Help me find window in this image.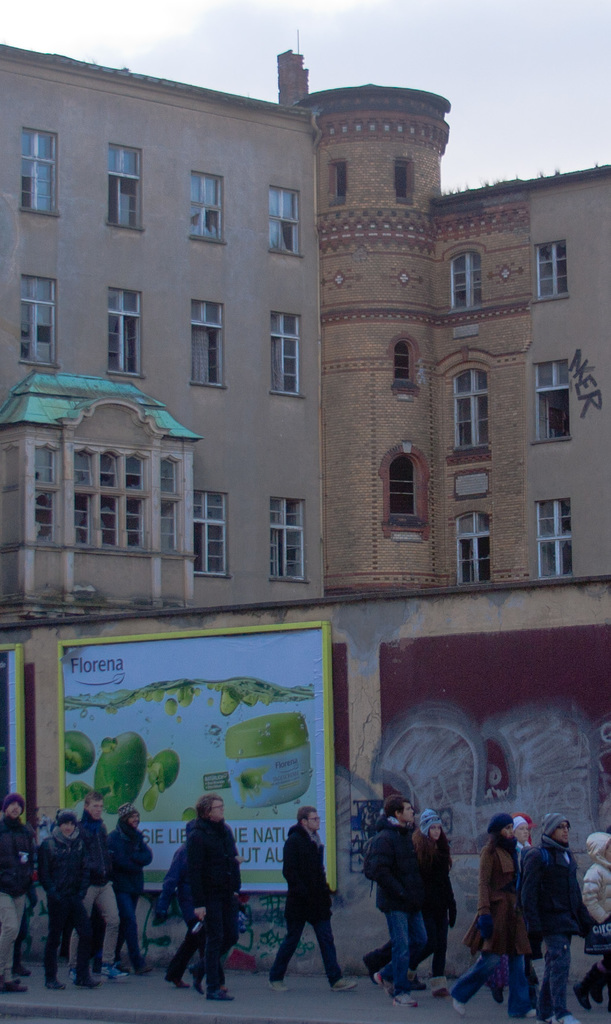
Found it: [x1=107, y1=146, x2=137, y2=232].
